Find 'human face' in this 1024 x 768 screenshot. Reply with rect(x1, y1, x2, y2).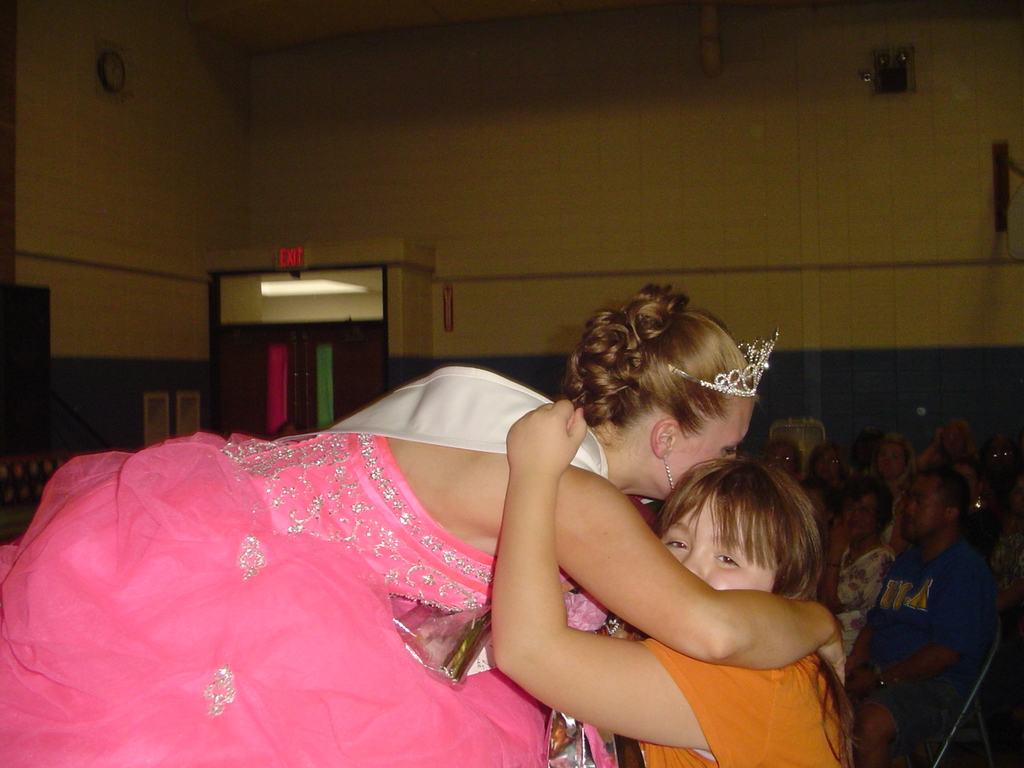
rect(663, 494, 782, 596).
